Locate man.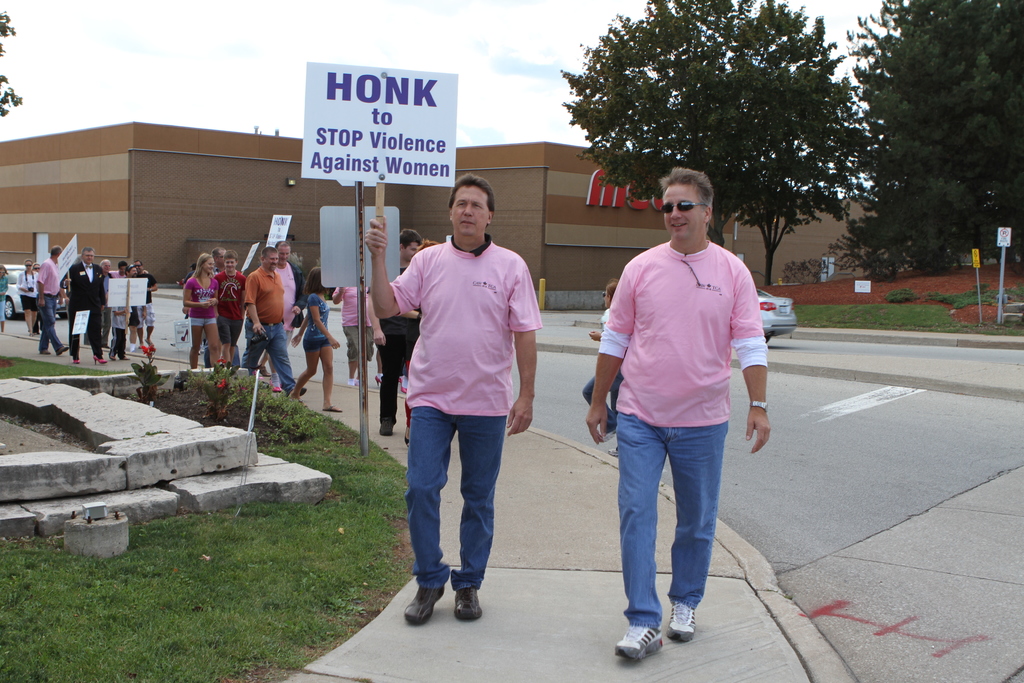
Bounding box: <bbox>33, 247, 65, 355</bbox>.
